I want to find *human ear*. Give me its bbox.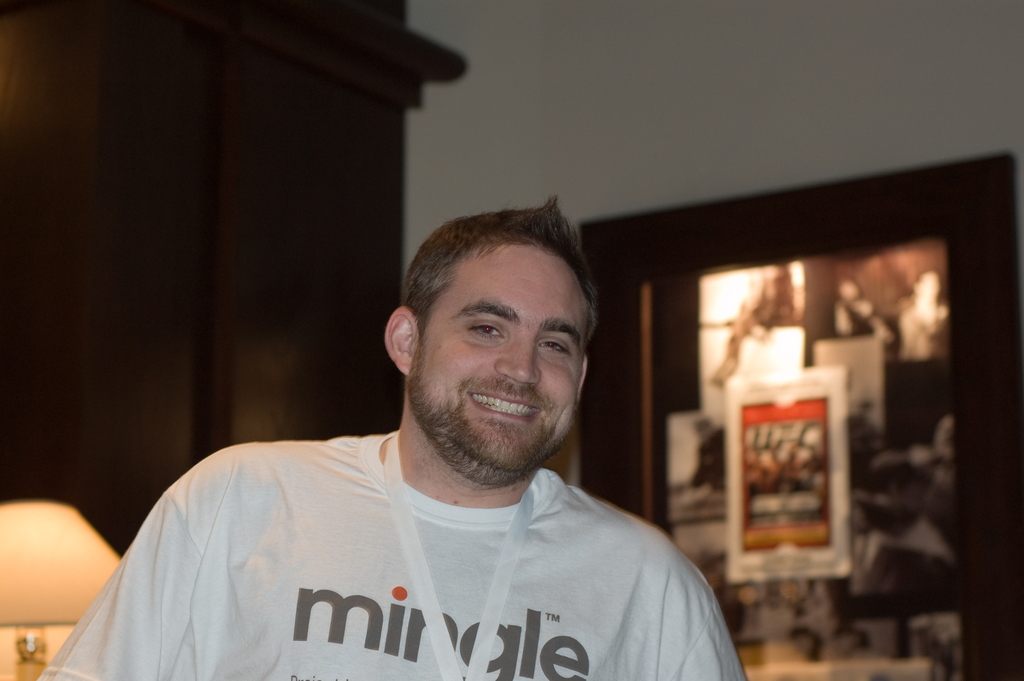
386/304/413/373.
